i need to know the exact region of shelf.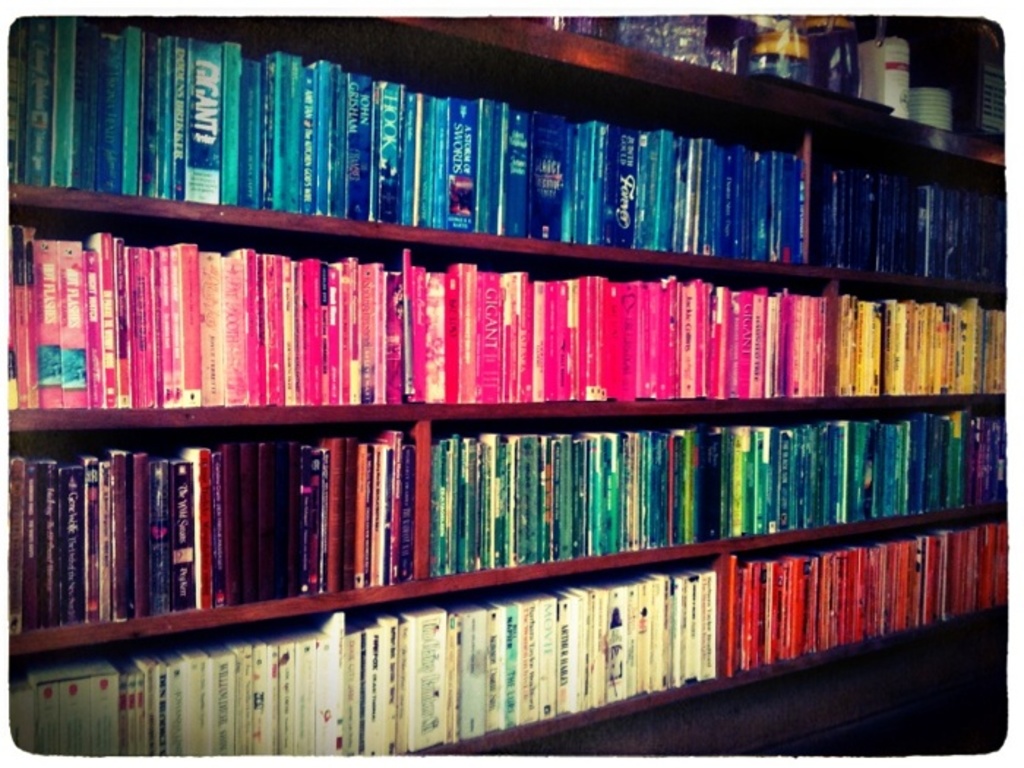
Region: BBox(0, 0, 821, 271).
